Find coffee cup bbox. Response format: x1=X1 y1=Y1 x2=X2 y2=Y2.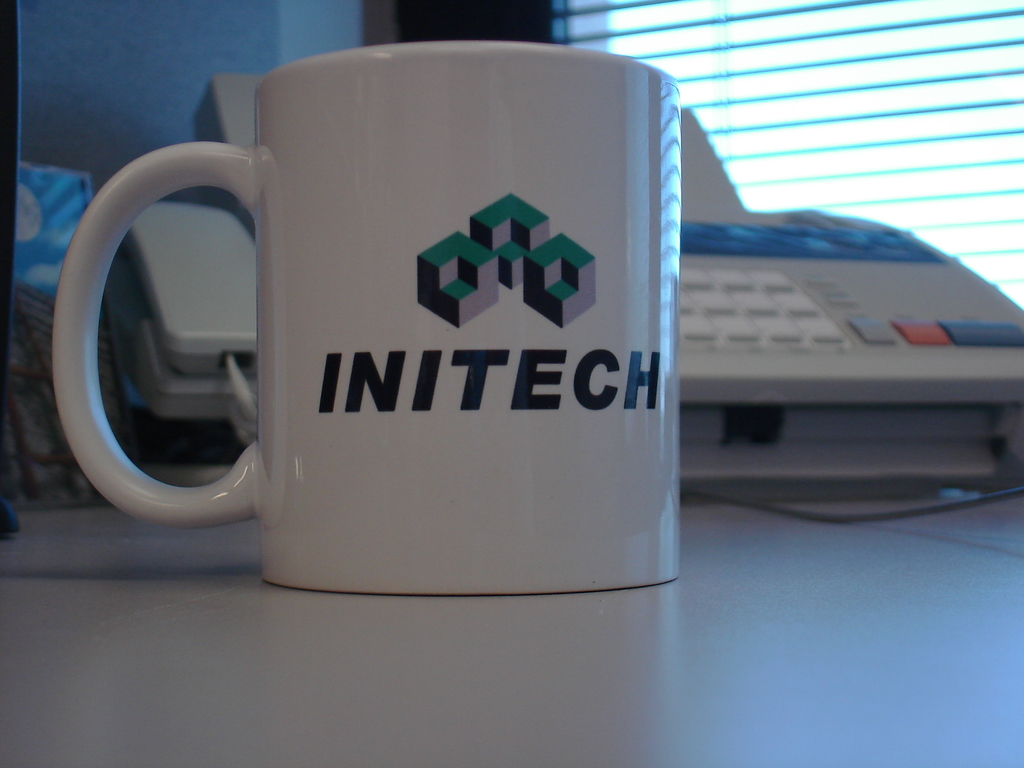
x1=49 y1=33 x2=680 y2=601.
